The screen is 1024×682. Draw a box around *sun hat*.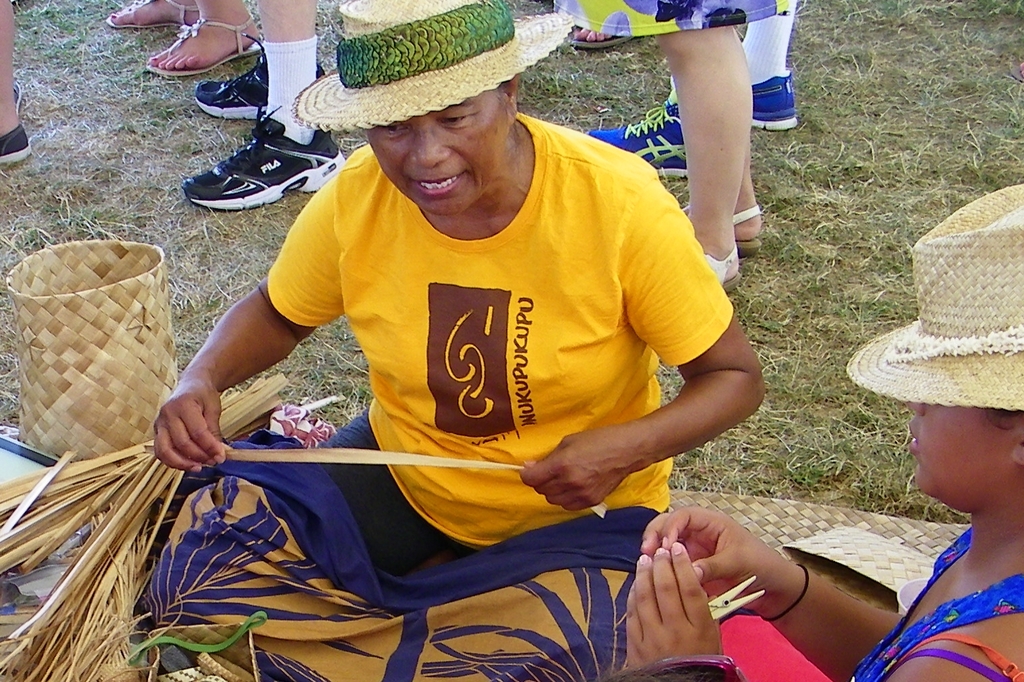
Rect(283, 0, 582, 128).
